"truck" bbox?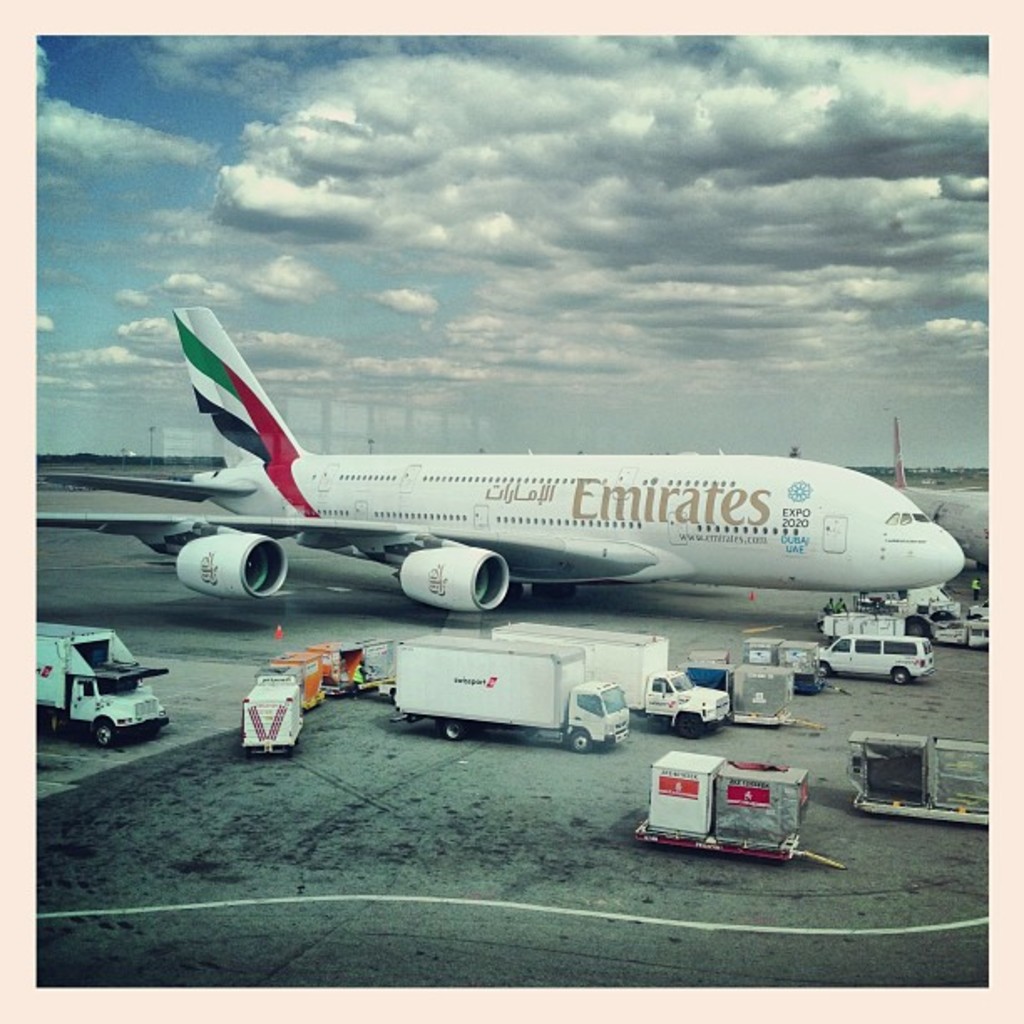
[left=30, top=636, right=159, bottom=756]
